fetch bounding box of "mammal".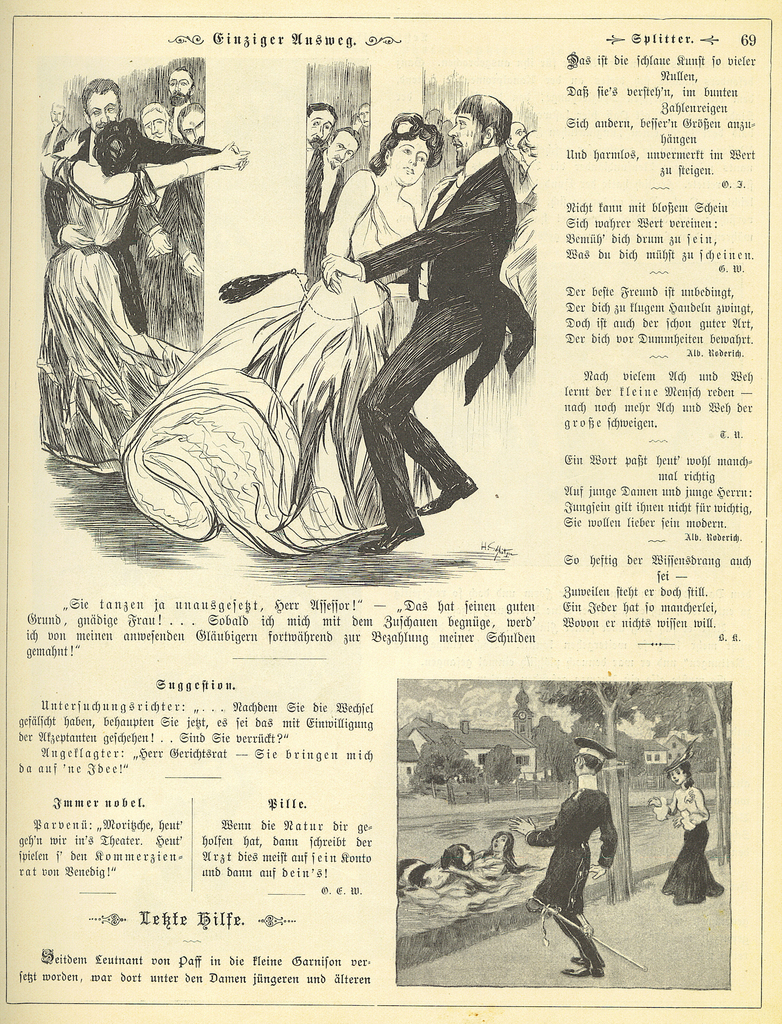
Bbox: {"x1": 424, "y1": 832, "x2": 525, "y2": 902}.
